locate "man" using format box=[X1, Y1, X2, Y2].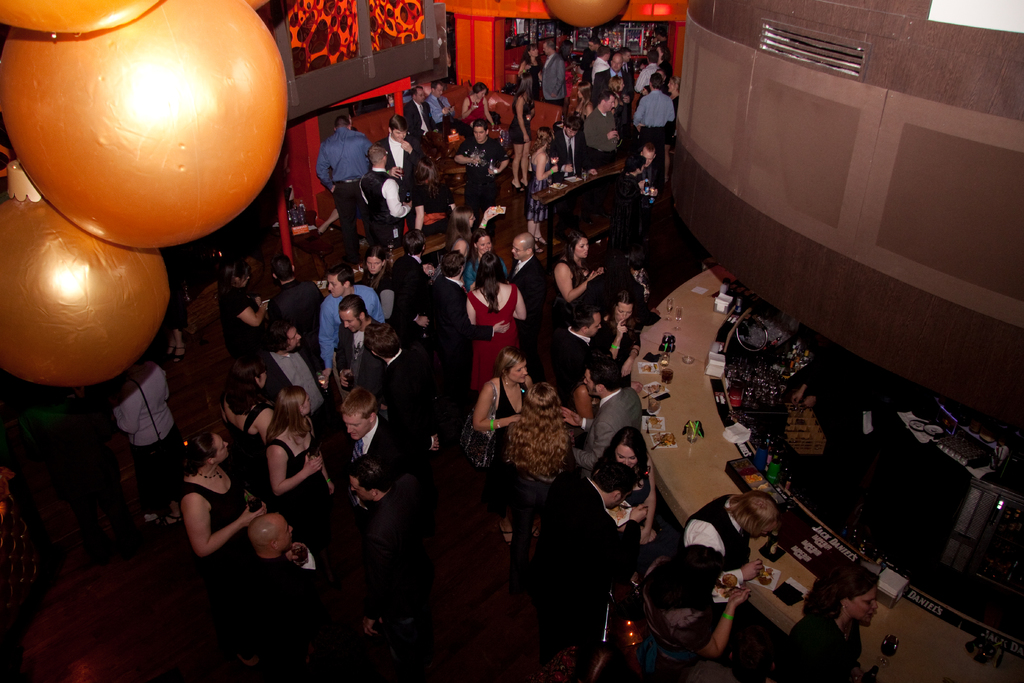
box=[356, 144, 417, 256].
